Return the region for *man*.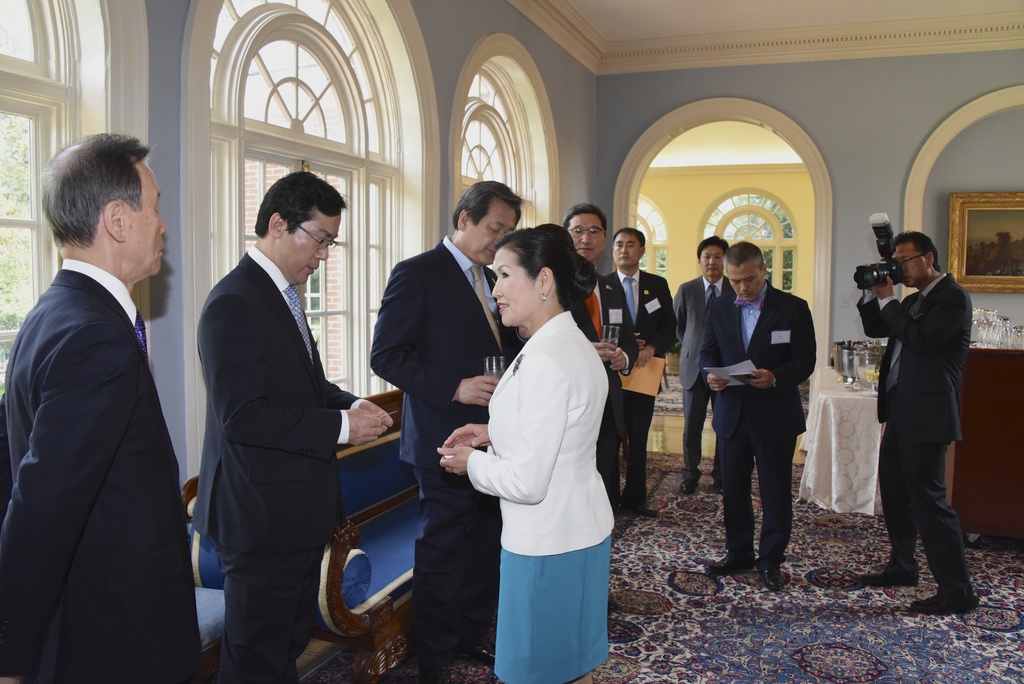
detection(365, 177, 525, 683).
